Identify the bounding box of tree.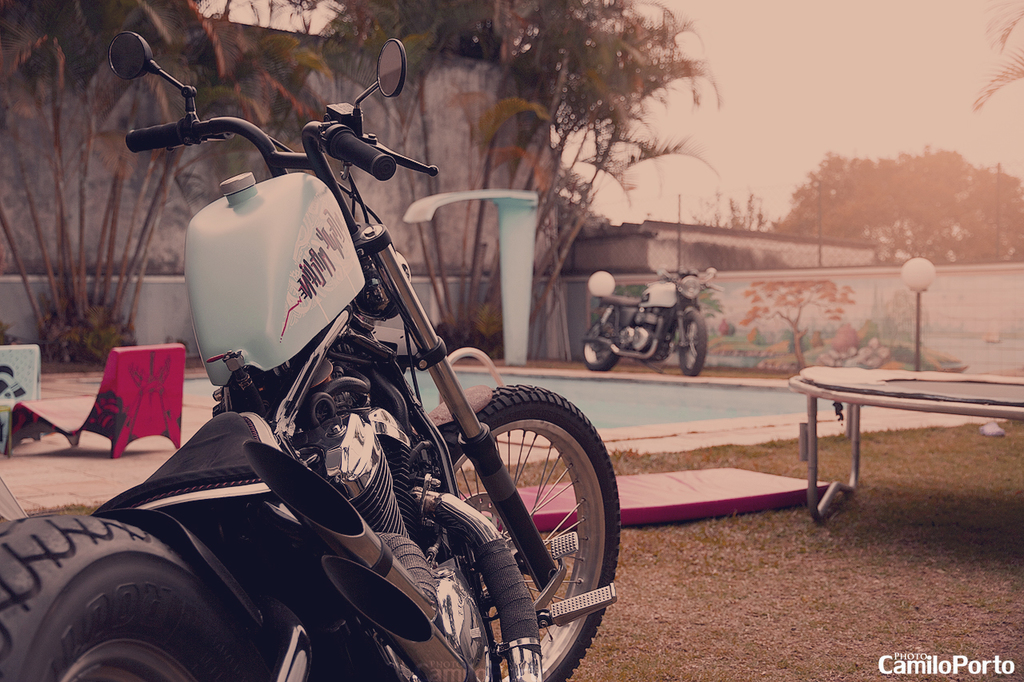
<box>346,0,718,367</box>.
